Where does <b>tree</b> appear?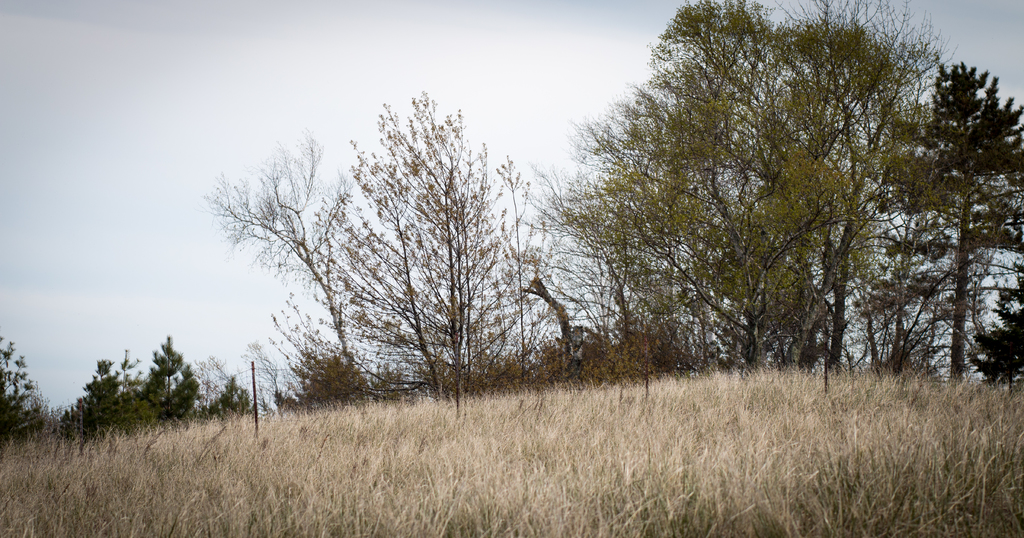
Appears at detection(50, 332, 260, 422).
